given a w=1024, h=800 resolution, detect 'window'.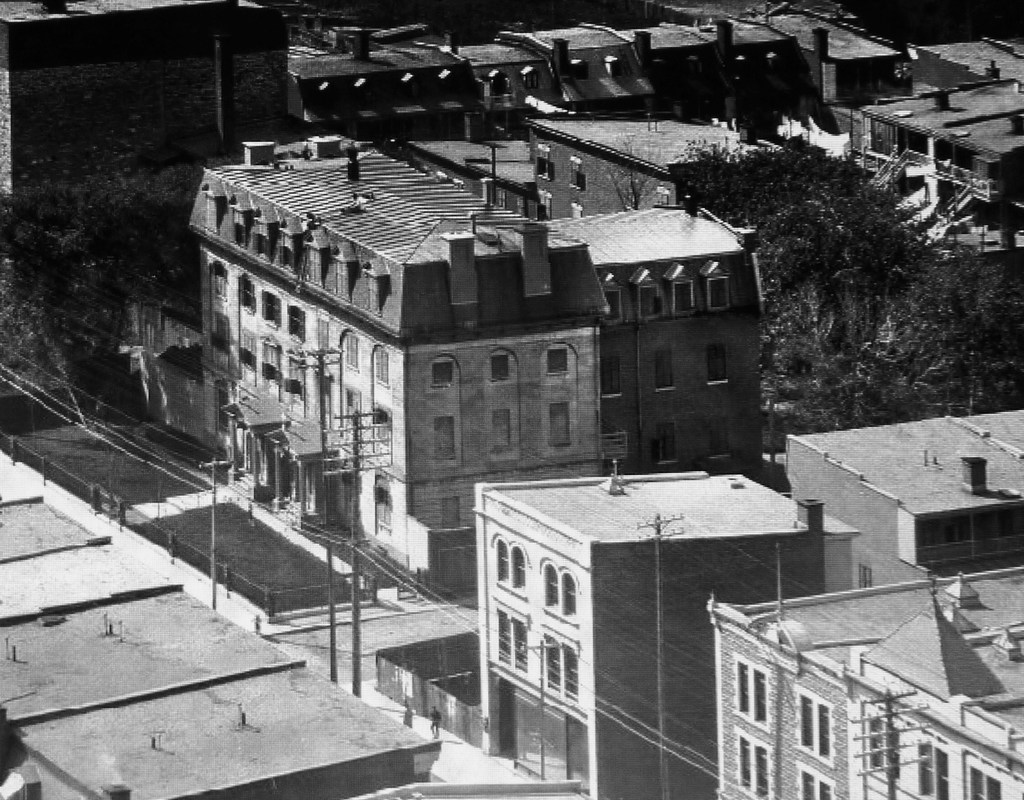
<bbox>732, 648, 777, 737</bbox>.
